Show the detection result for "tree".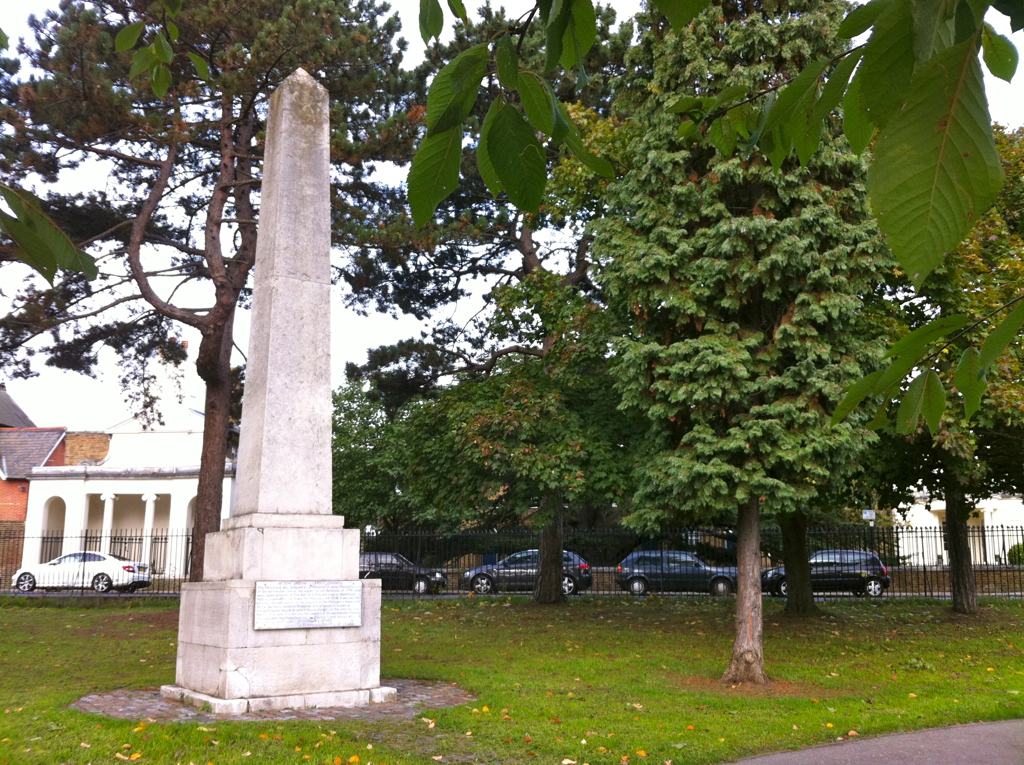
detection(915, 115, 1023, 619).
